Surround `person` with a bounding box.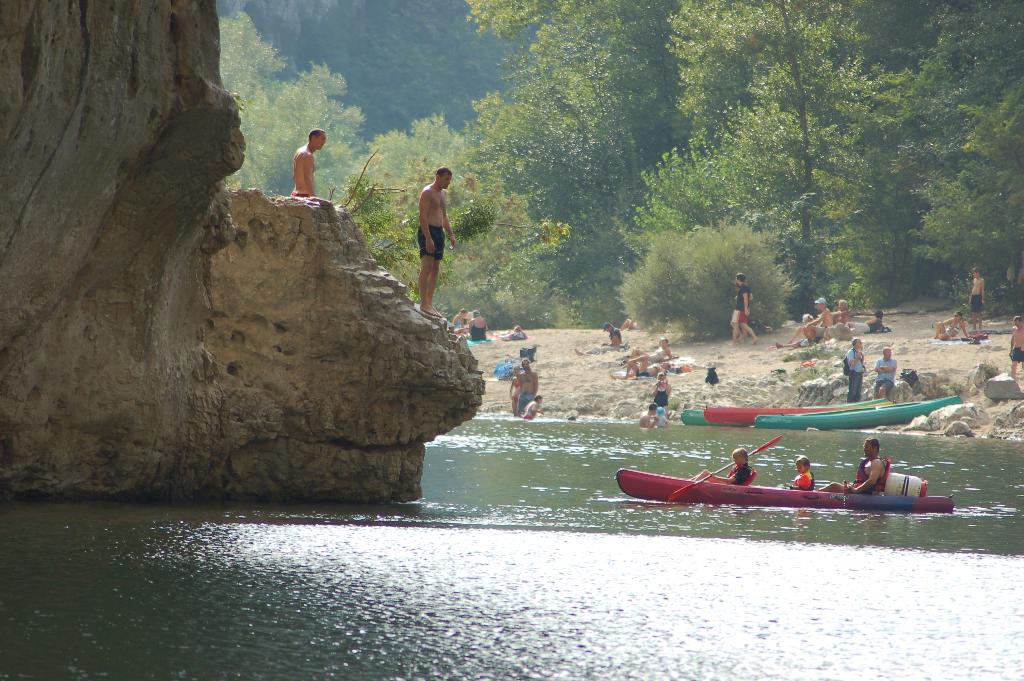
[x1=875, y1=314, x2=879, y2=331].
